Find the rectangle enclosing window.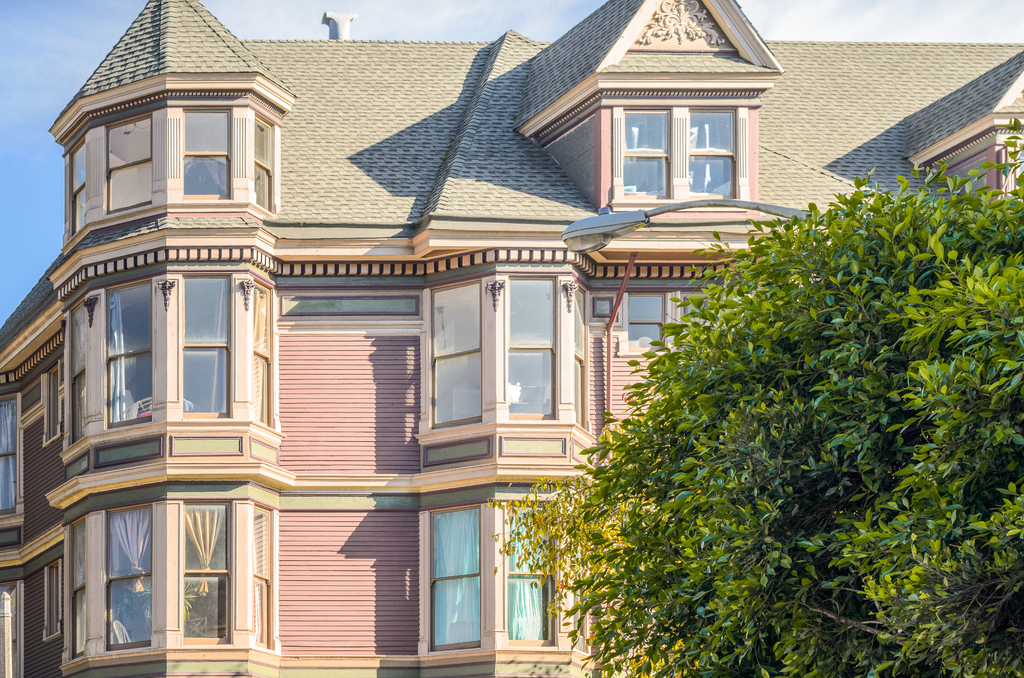
<box>64,286,98,449</box>.
